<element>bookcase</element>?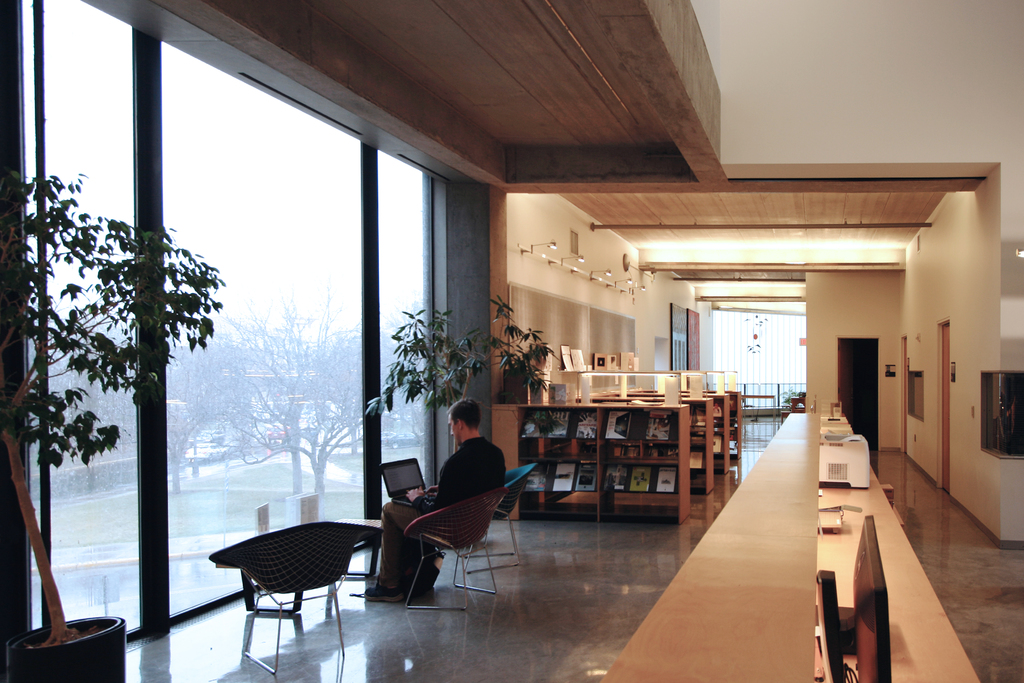
detection(637, 388, 743, 464)
